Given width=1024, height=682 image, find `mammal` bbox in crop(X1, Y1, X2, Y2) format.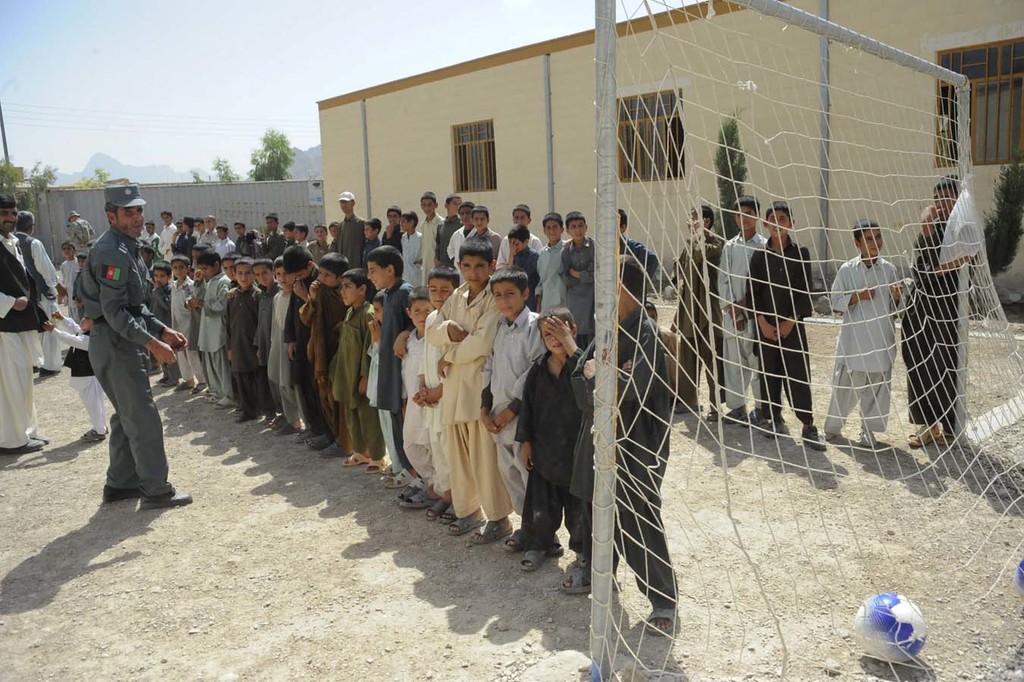
crop(339, 190, 368, 258).
